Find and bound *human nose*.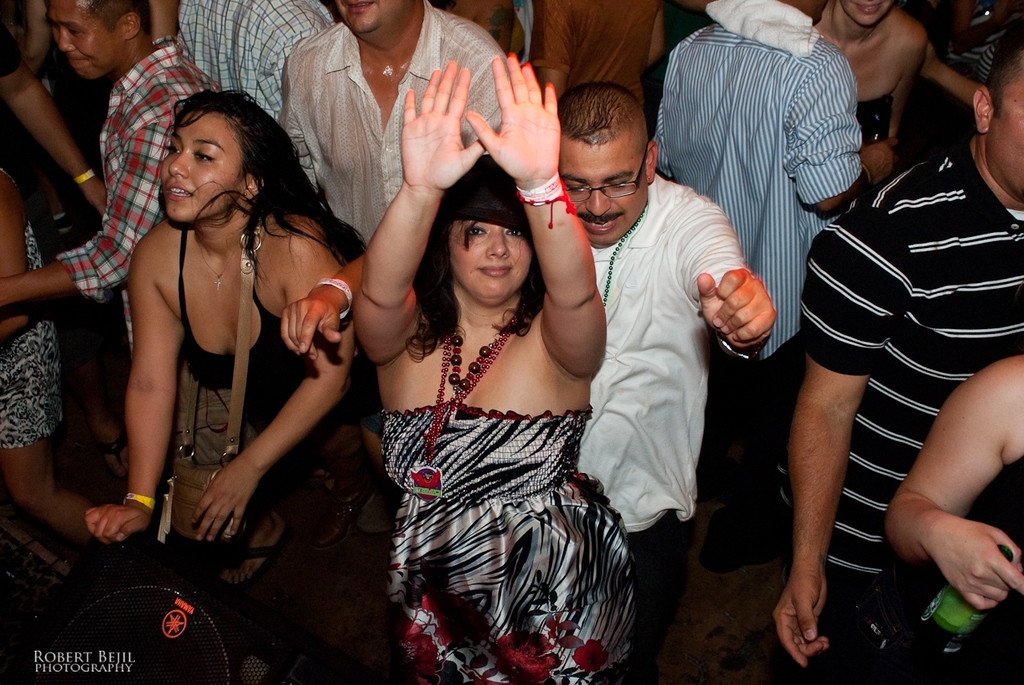
Bound: 168 152 191 182.
